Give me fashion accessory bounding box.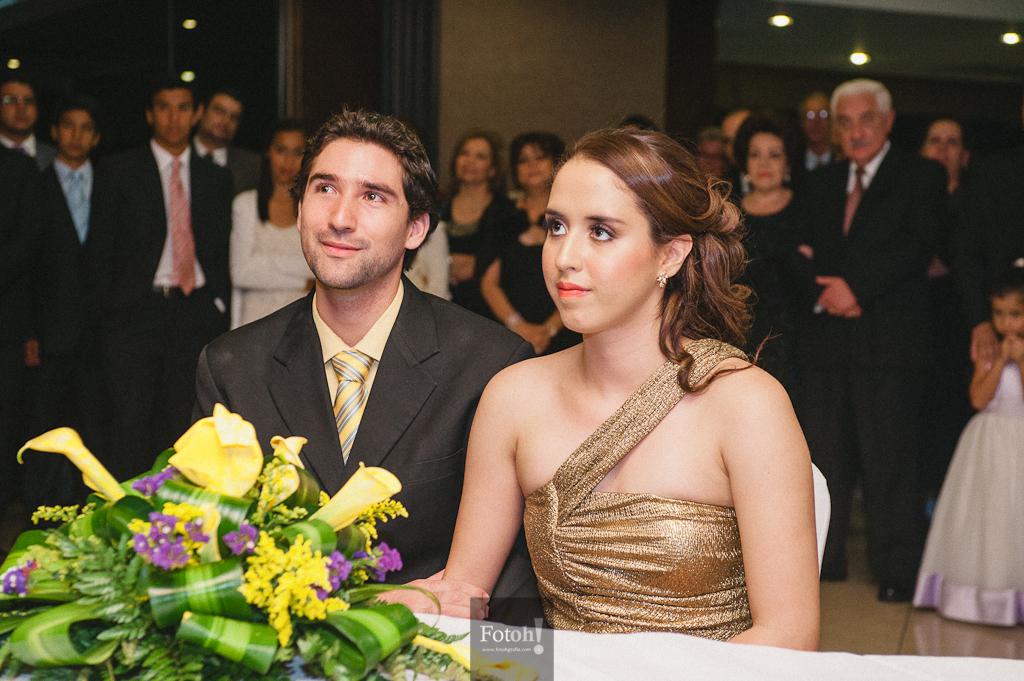
bbox=[333, 350, 372, 464].
